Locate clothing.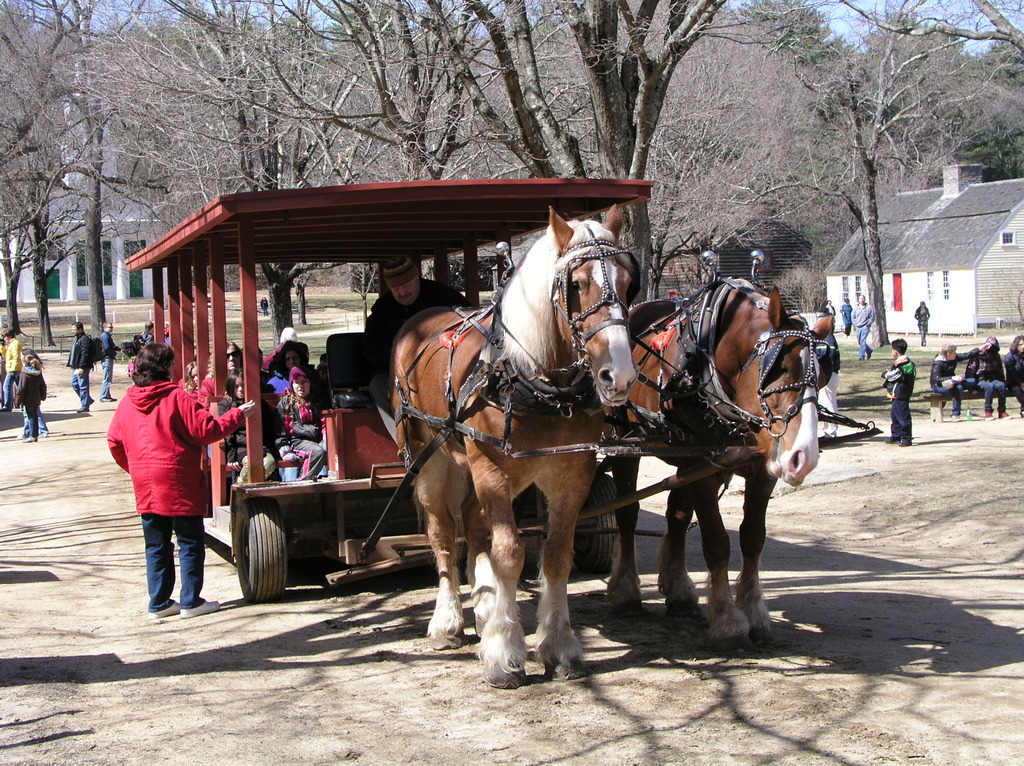
Bounding box: x1=6, y1=338, x2=18, y2=374.
